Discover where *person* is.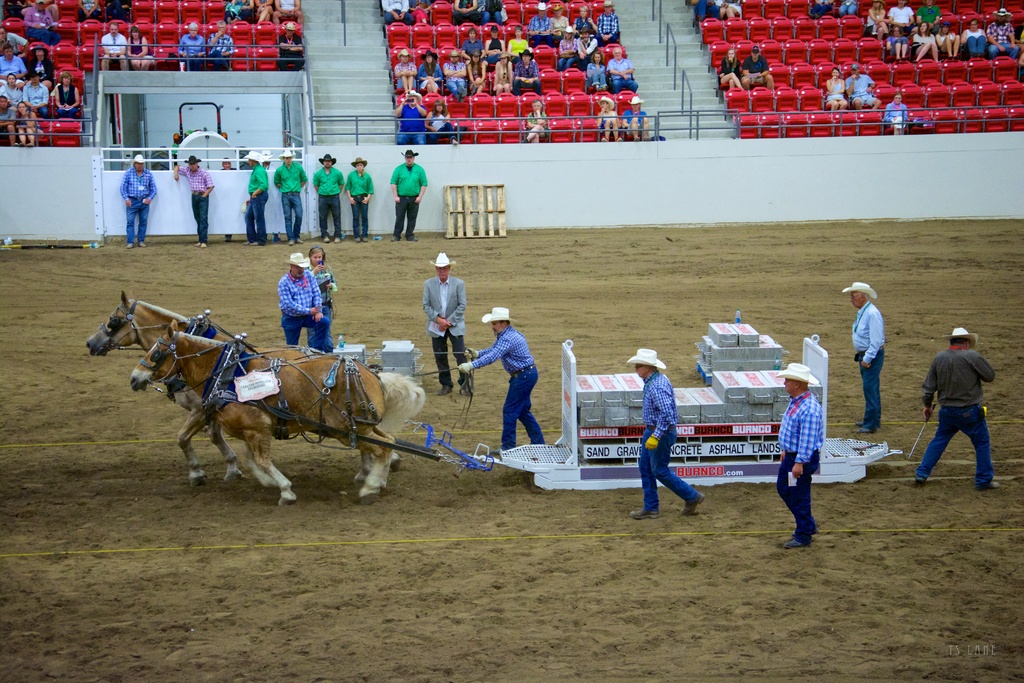
Discovered at locate(221, 158, 236, 170).
